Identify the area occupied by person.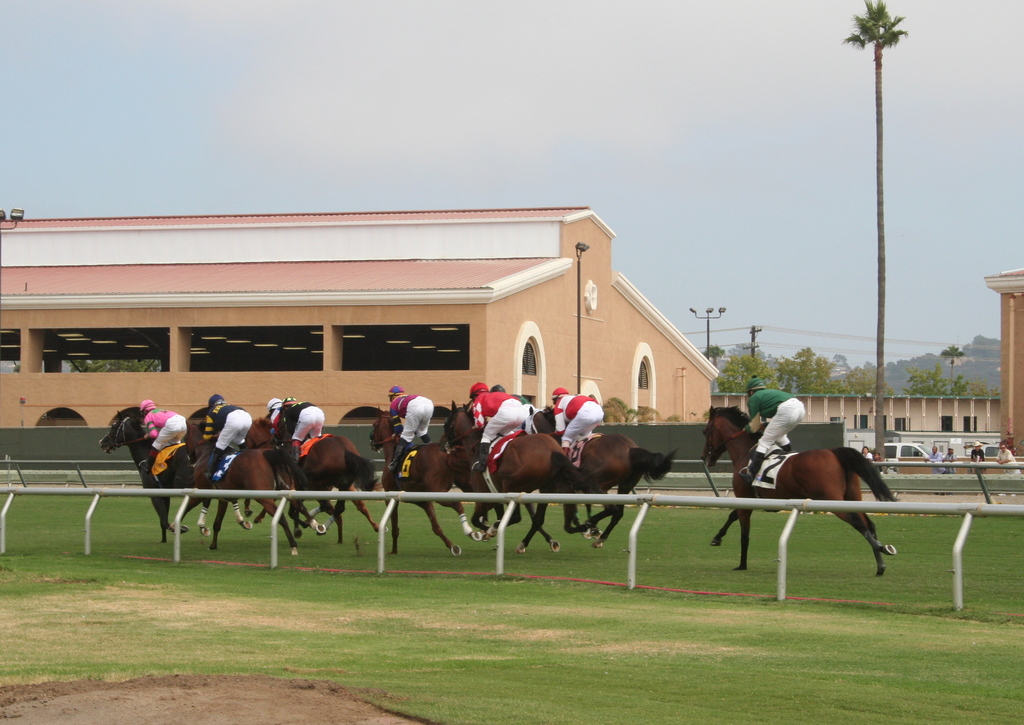
Area: region(941, 442, 956, 495).
